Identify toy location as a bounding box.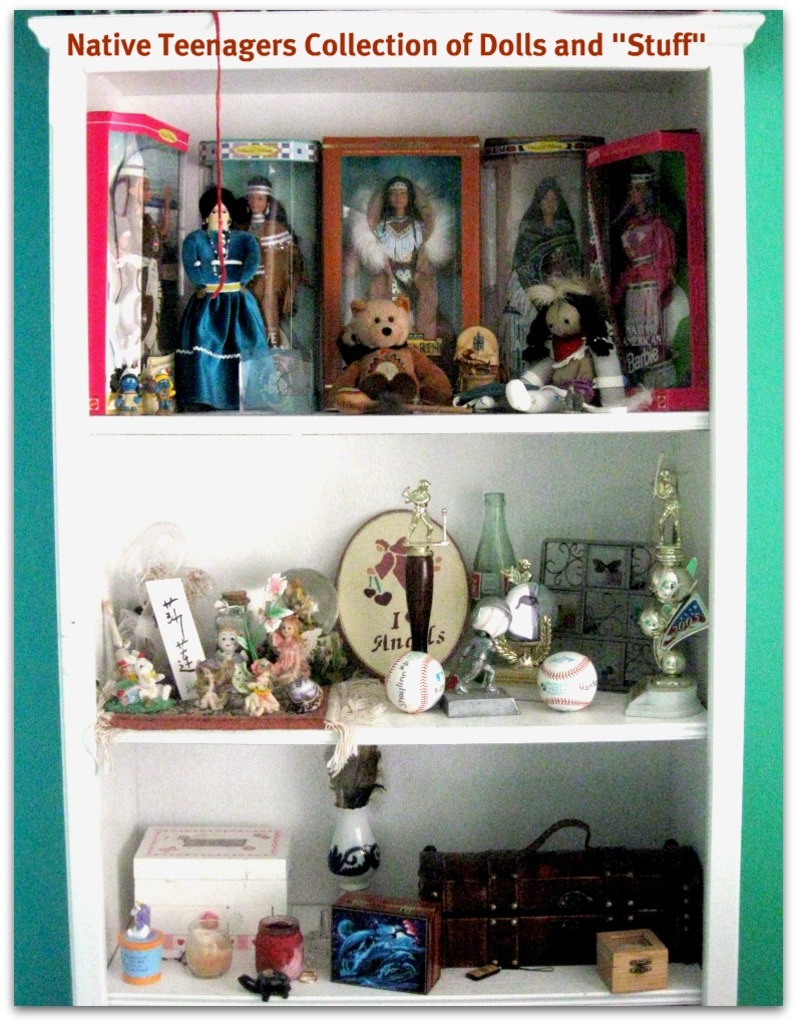
pyautogui.locateOnScreen(103, 649, 165, 713).
